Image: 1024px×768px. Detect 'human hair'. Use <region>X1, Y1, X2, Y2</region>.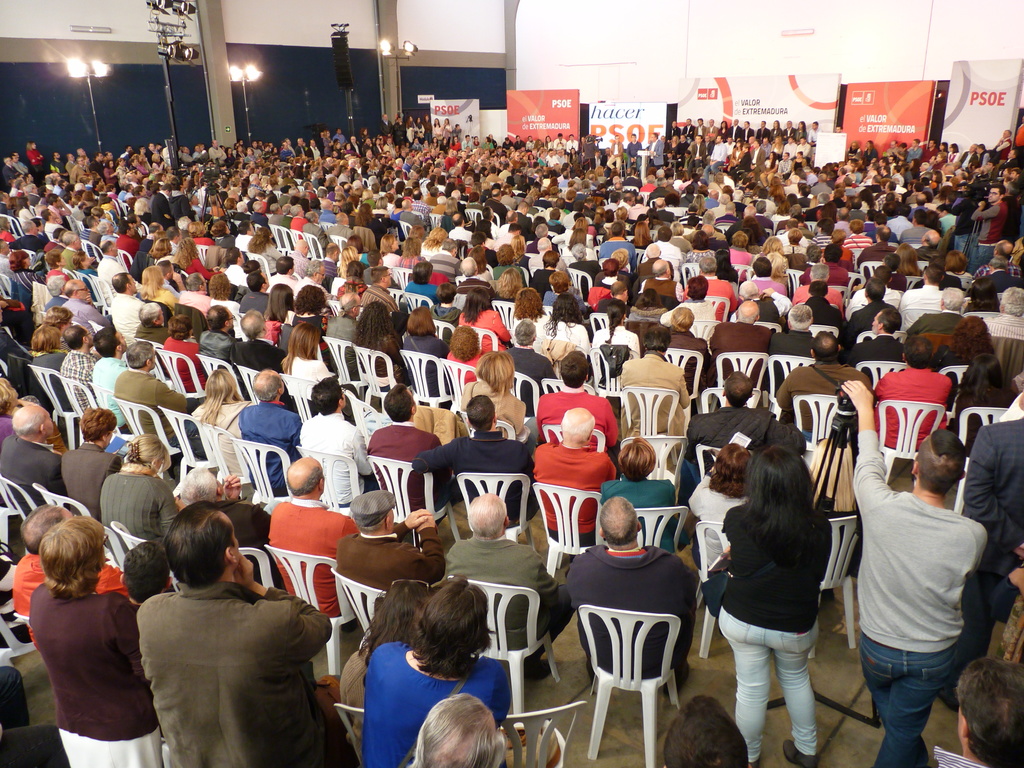
<region>541, 250, 559, 268</region>.
